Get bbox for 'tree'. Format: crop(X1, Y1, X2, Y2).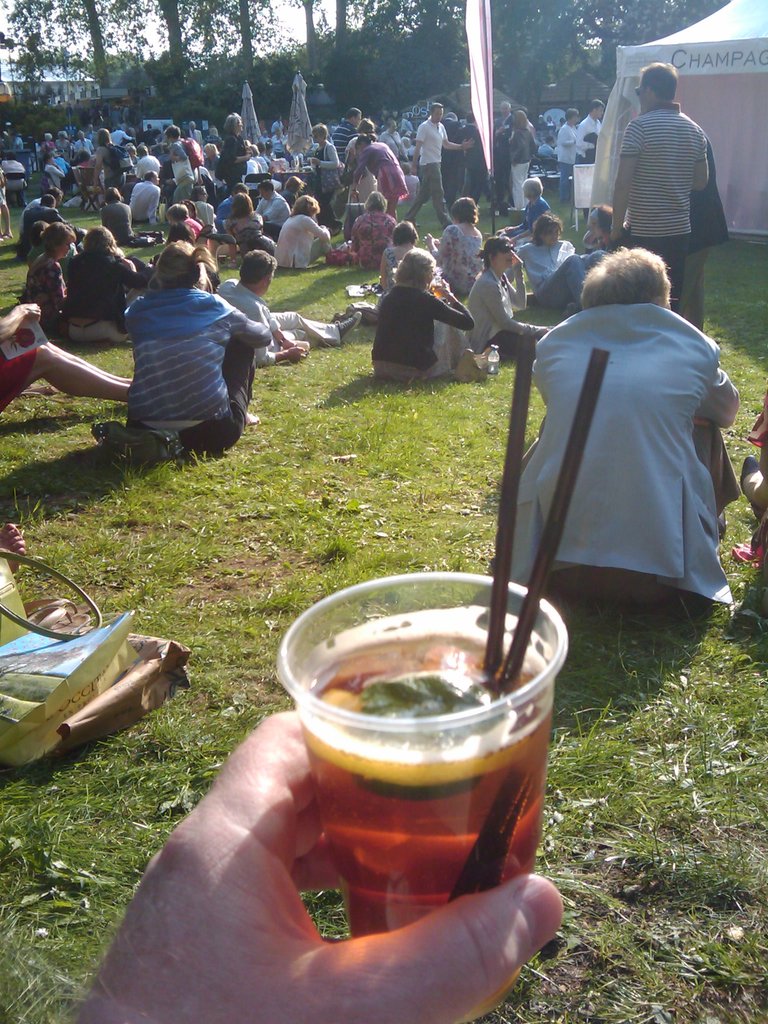
crop(495, 0, 681, 83).
